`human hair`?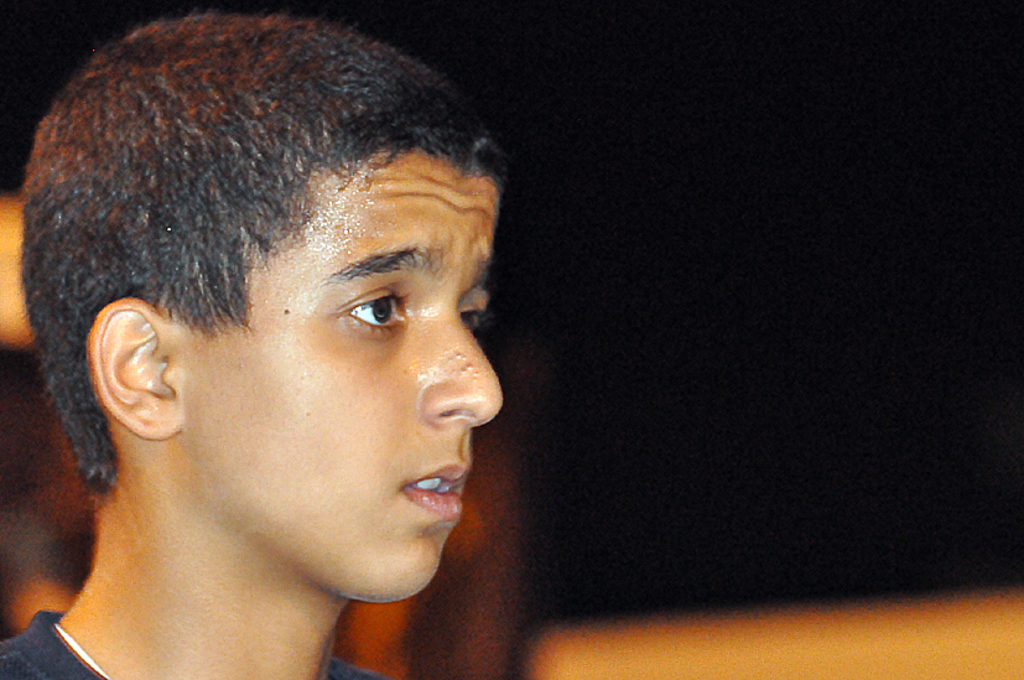
x1=0 y1=17 x2=477 y2=398
